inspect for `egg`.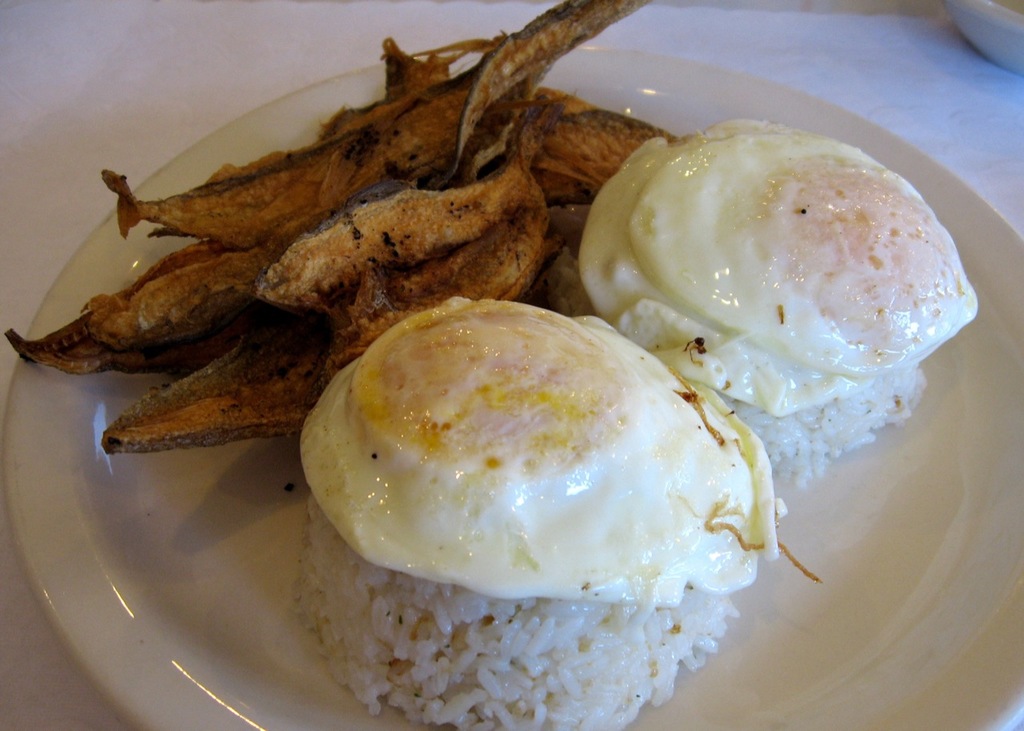
Inspection: BBox(296, 290, 787, 602).
